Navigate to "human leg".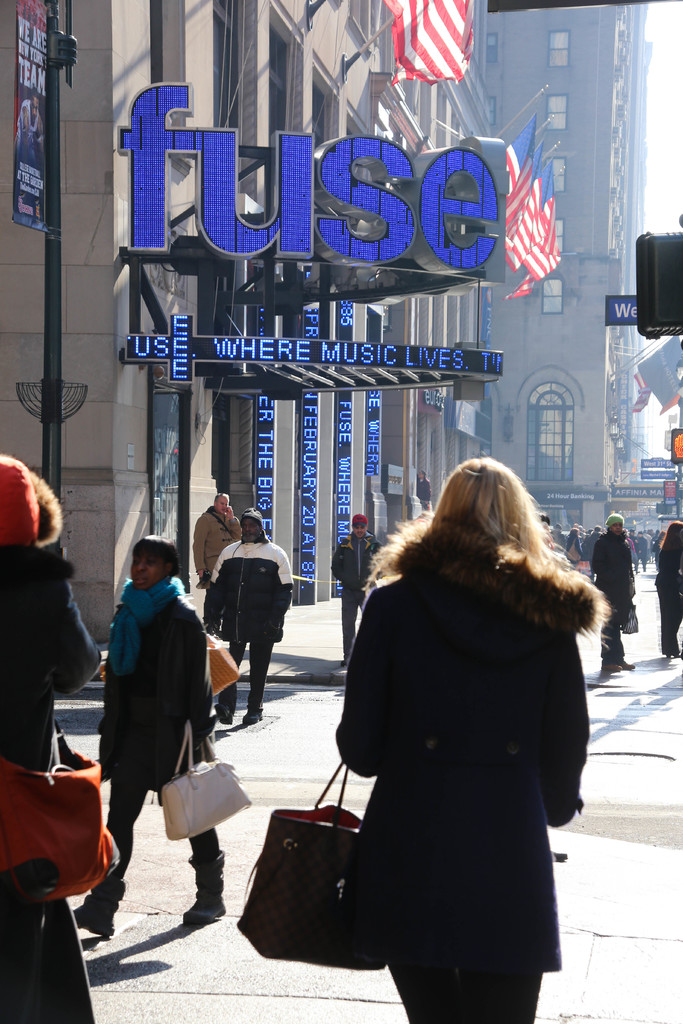
Navigation target: <region>375, 867, 459, 1023</region>.
